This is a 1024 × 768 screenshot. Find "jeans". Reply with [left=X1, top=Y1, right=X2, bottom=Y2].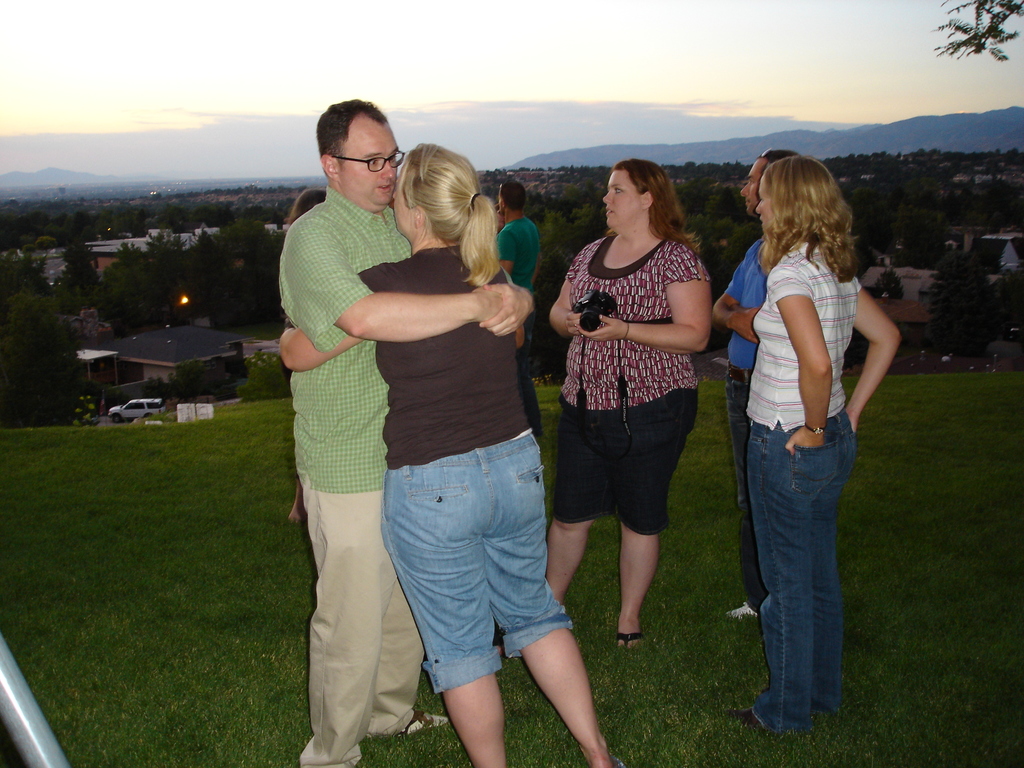
[left=726, top=364, right=790, bottom=611].
